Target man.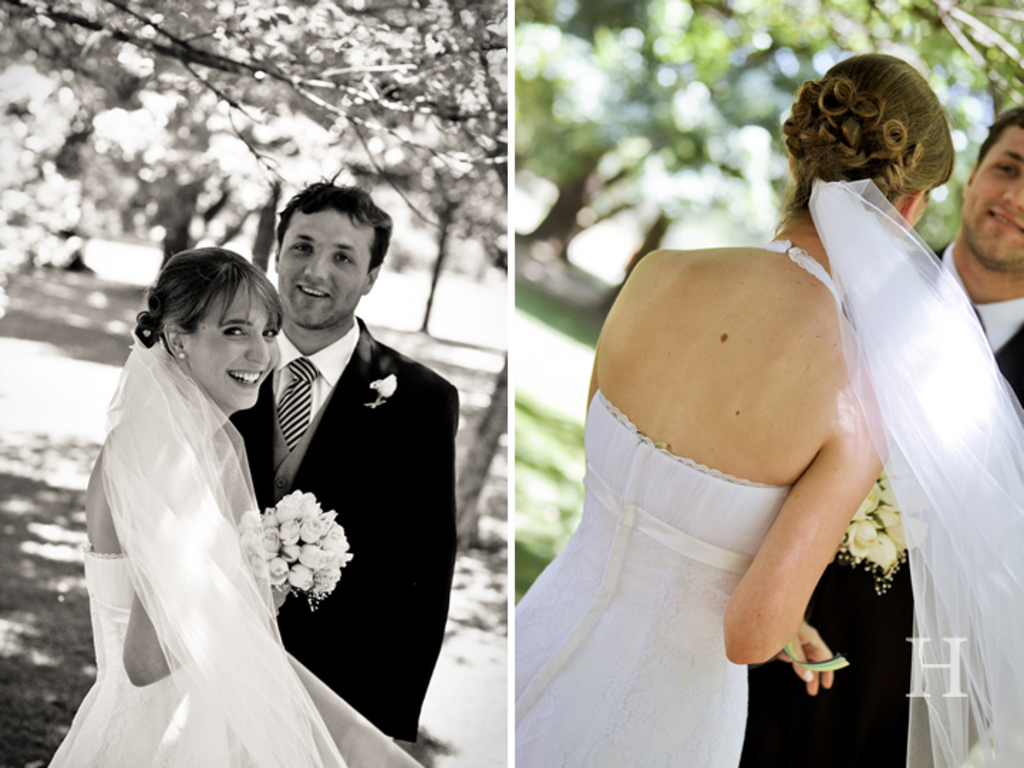
Target region: (228,169,459,742).
